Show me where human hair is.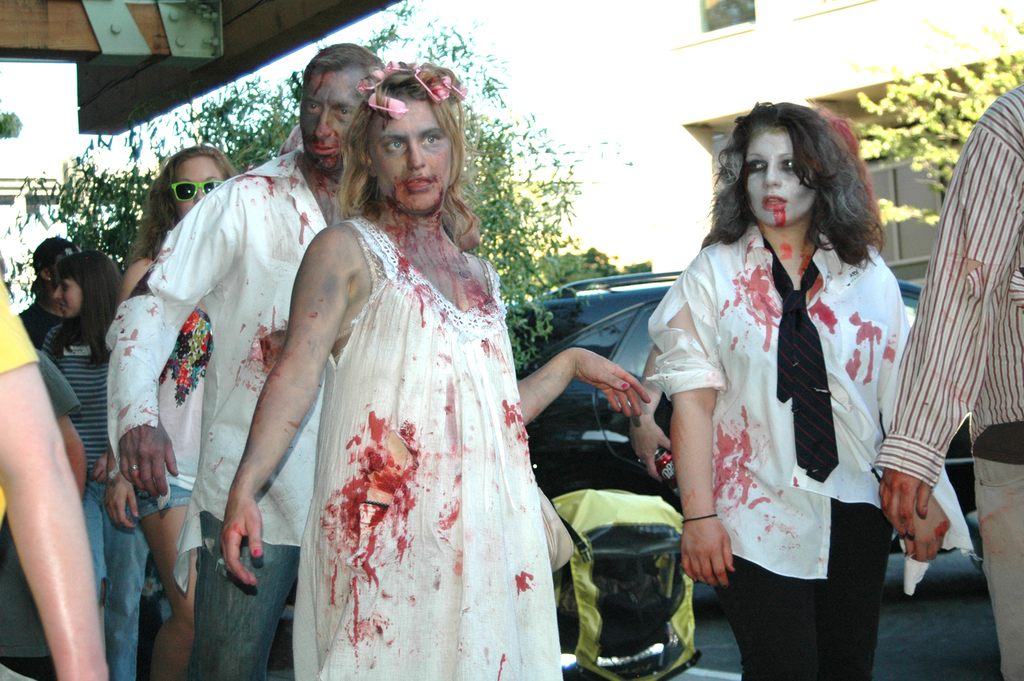
human hair is at x1=723 y1=101 x2=879 y2=278.
